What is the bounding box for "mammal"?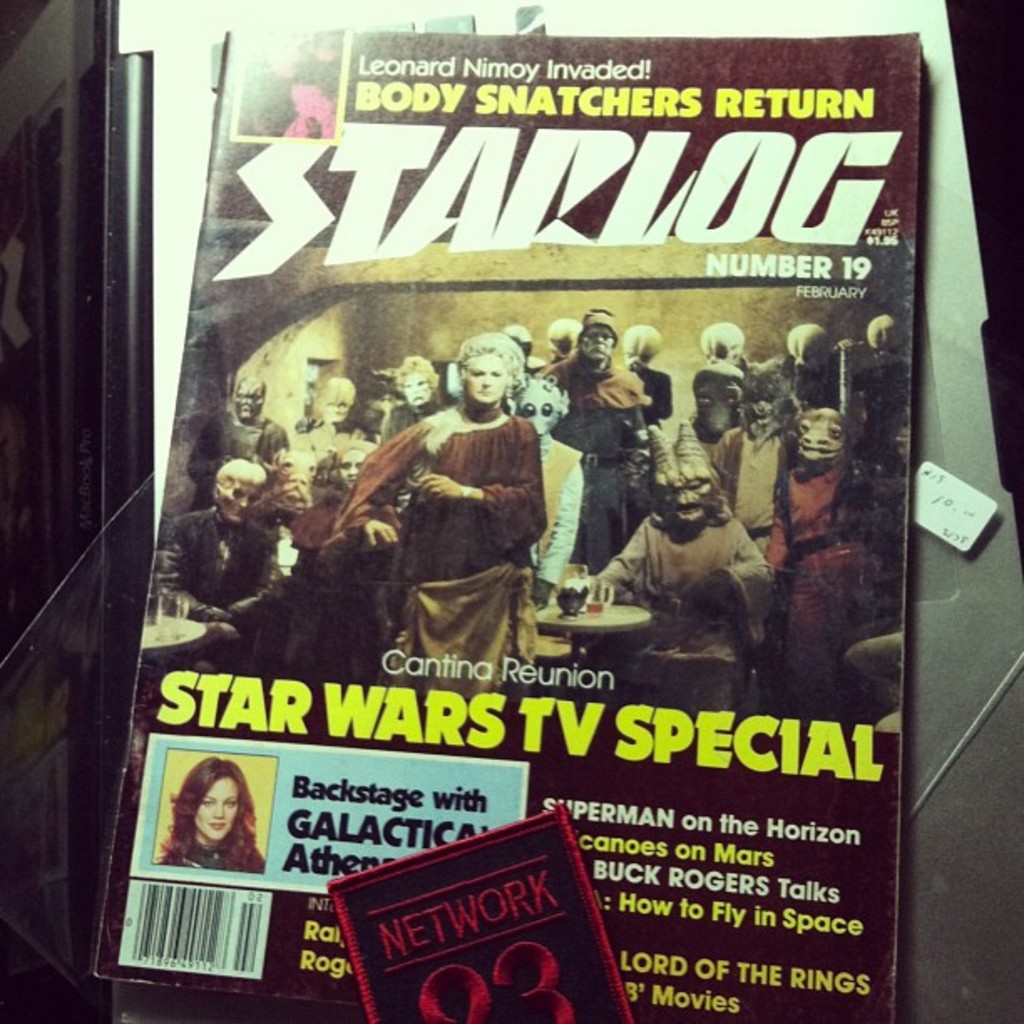
detection(315, 315, 572, 719).
